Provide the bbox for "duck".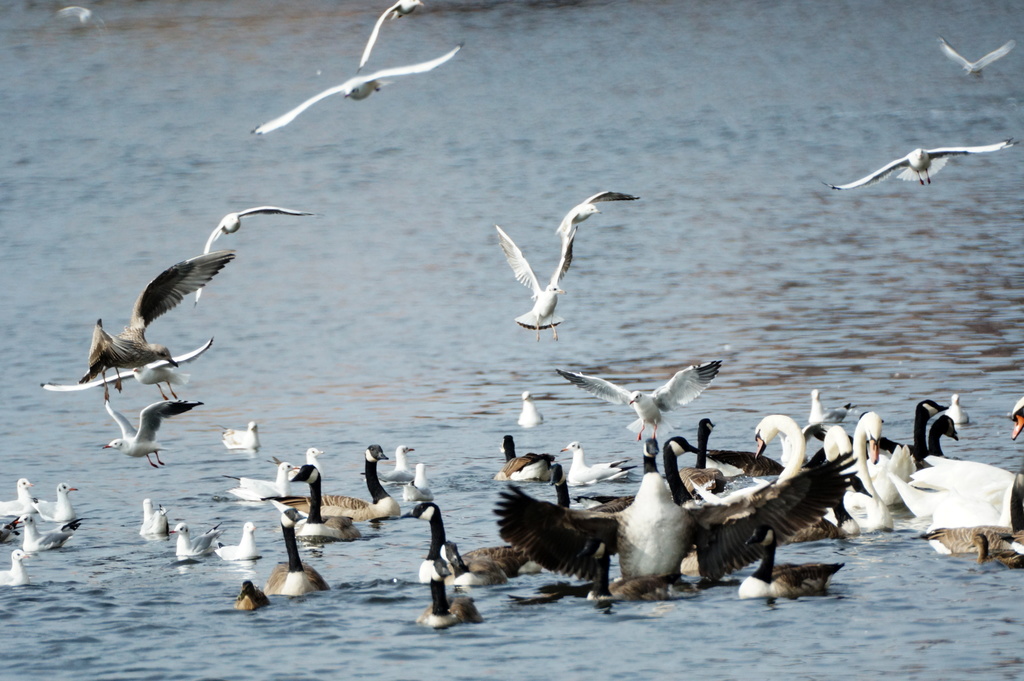
444:540:473:587.
